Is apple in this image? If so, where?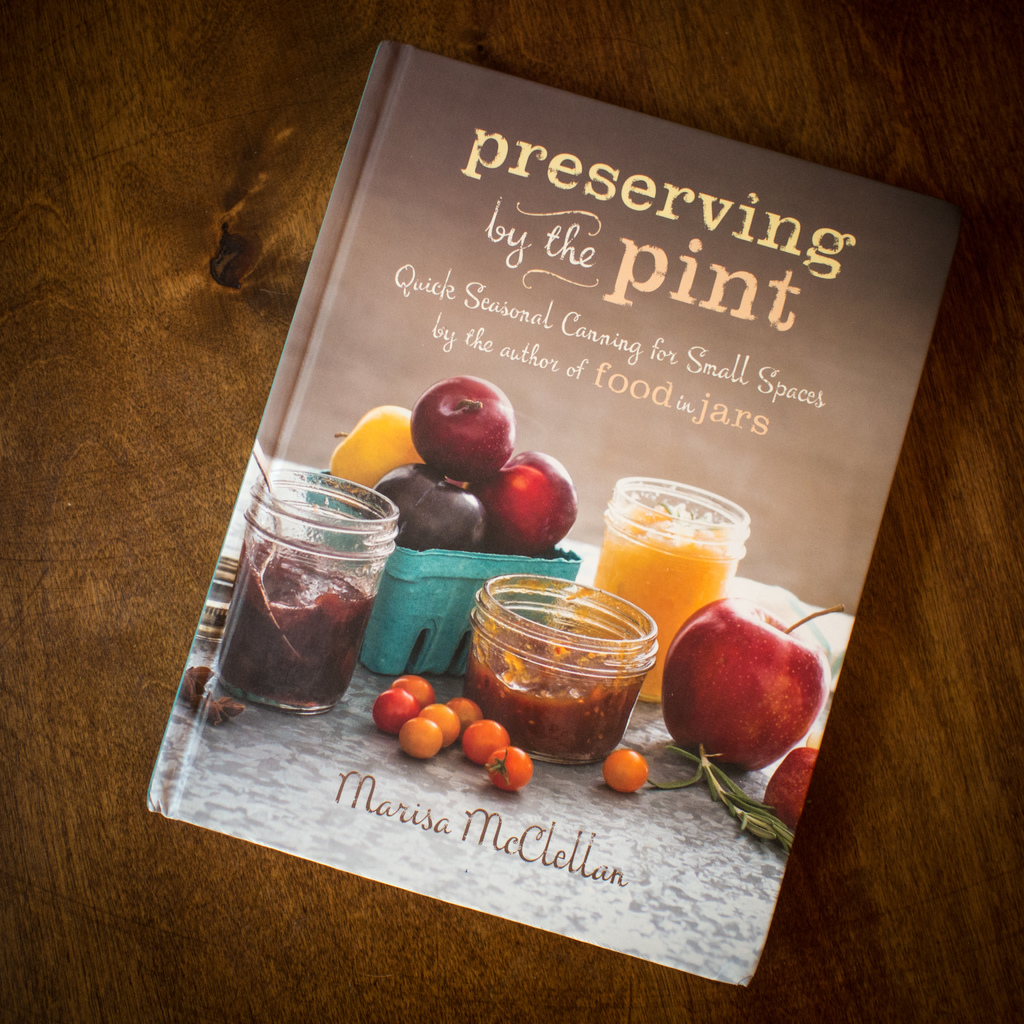
Yes, at l=409, t=371, r=521, b=485.
